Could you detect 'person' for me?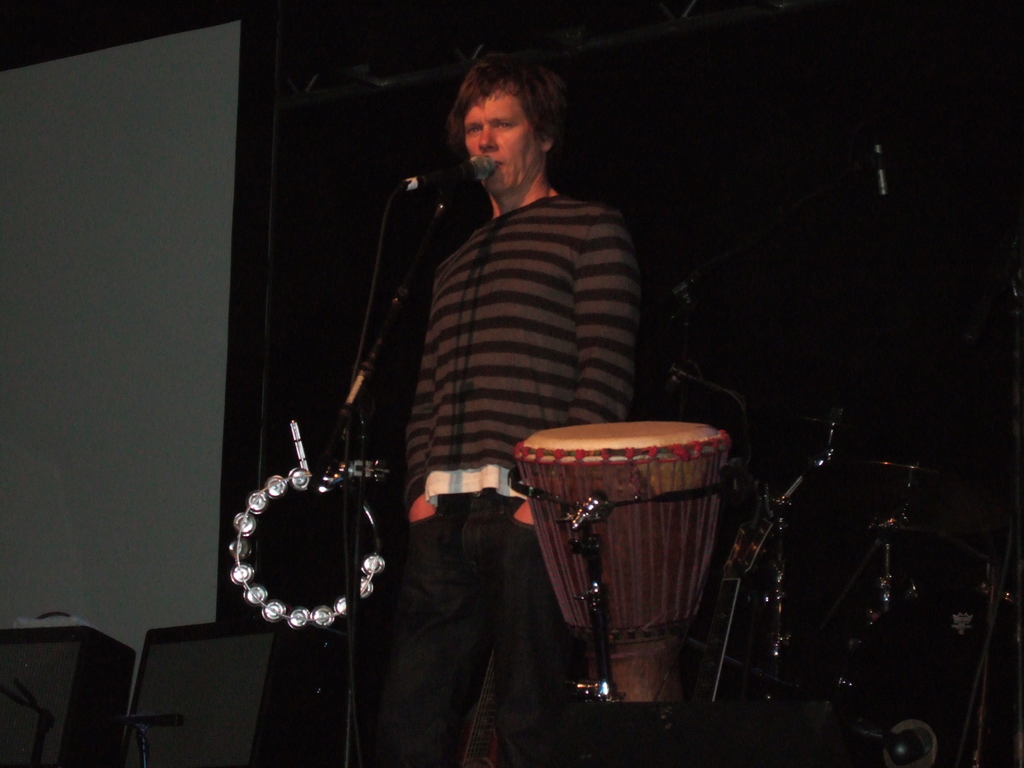
Detection result: crop(390, 52, 635, 767).
